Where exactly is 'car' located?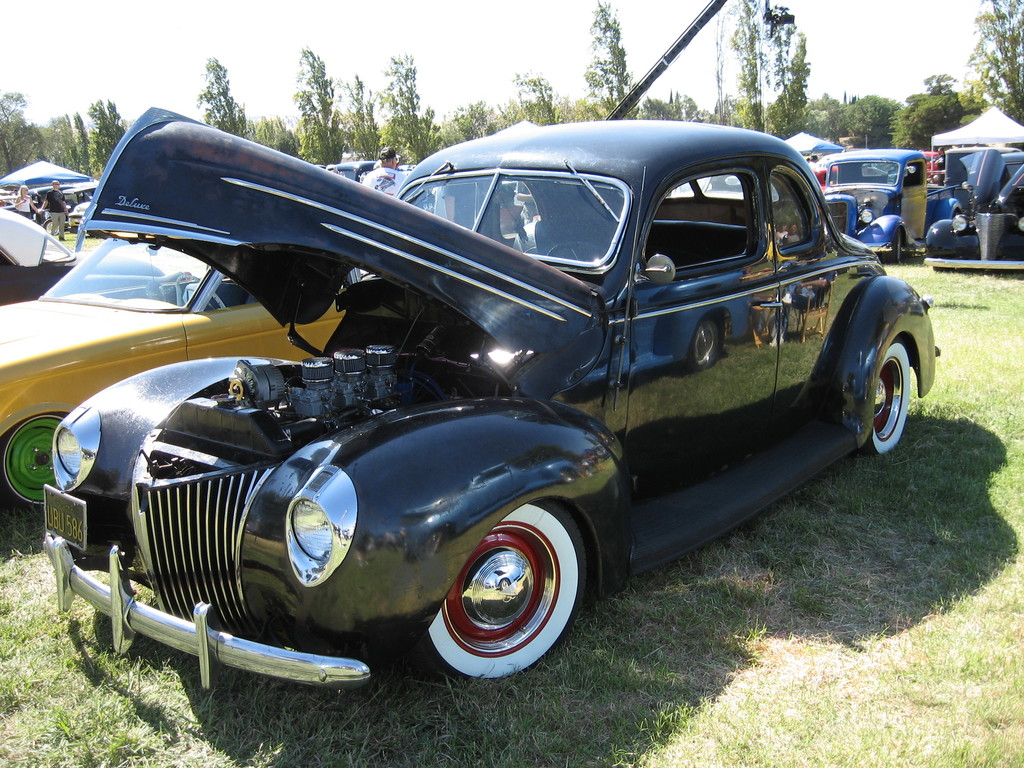
Its bounding box is bbox=[333, 156, 374, 188].
